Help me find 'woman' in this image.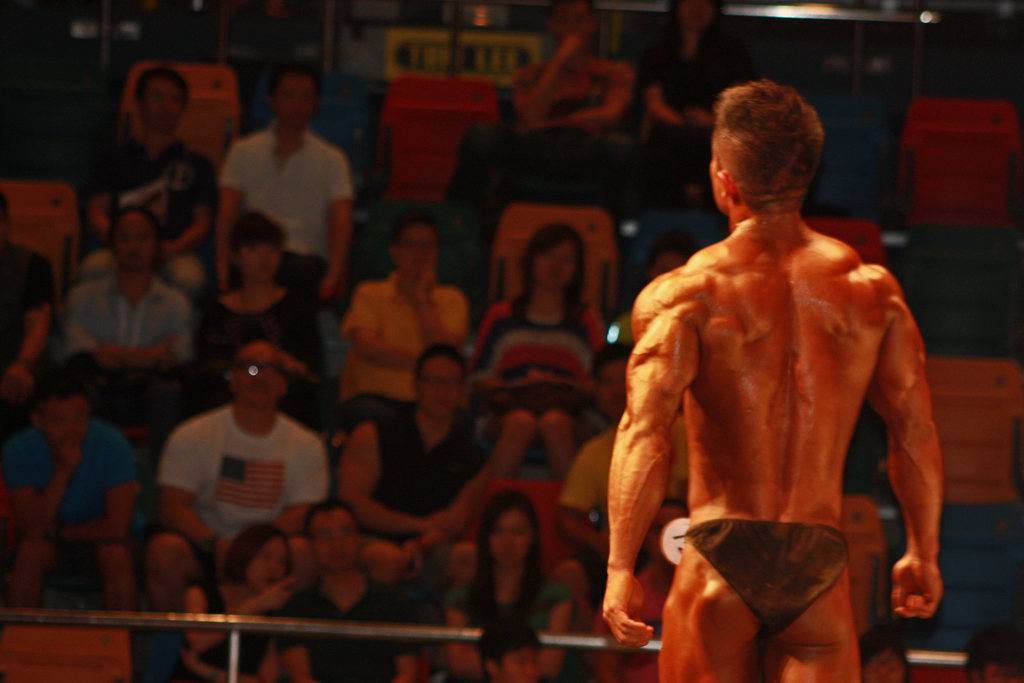
Found it: [x1=444, y1=498, x2=583, y2=682].
